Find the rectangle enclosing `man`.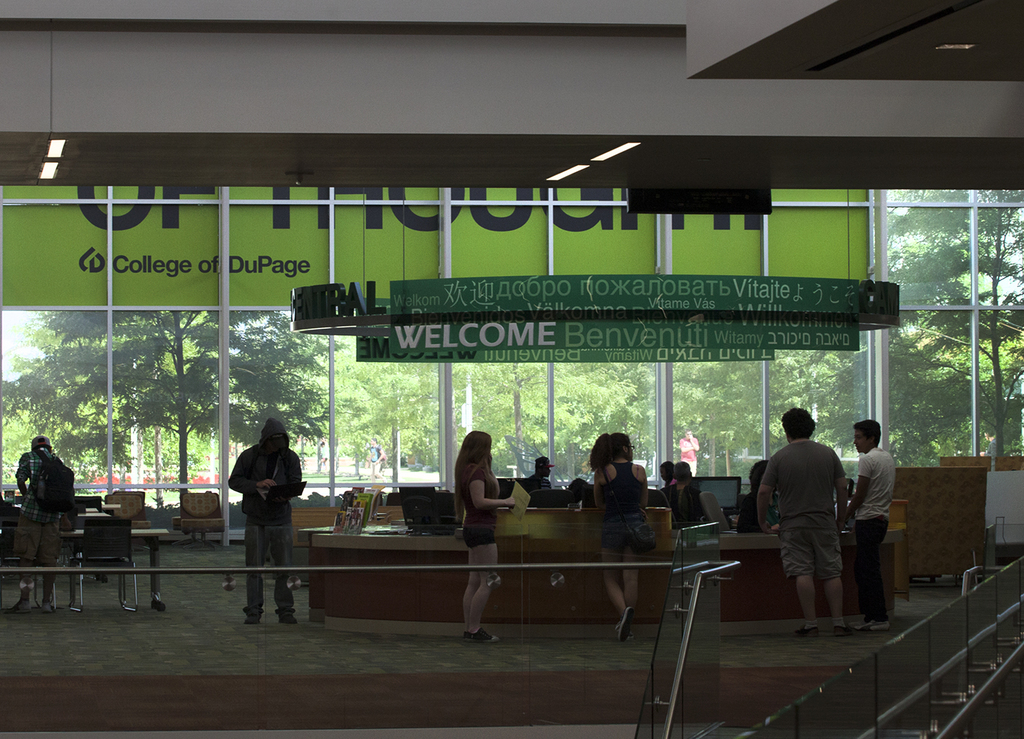
bbox=[531, 454, 555, 490].
